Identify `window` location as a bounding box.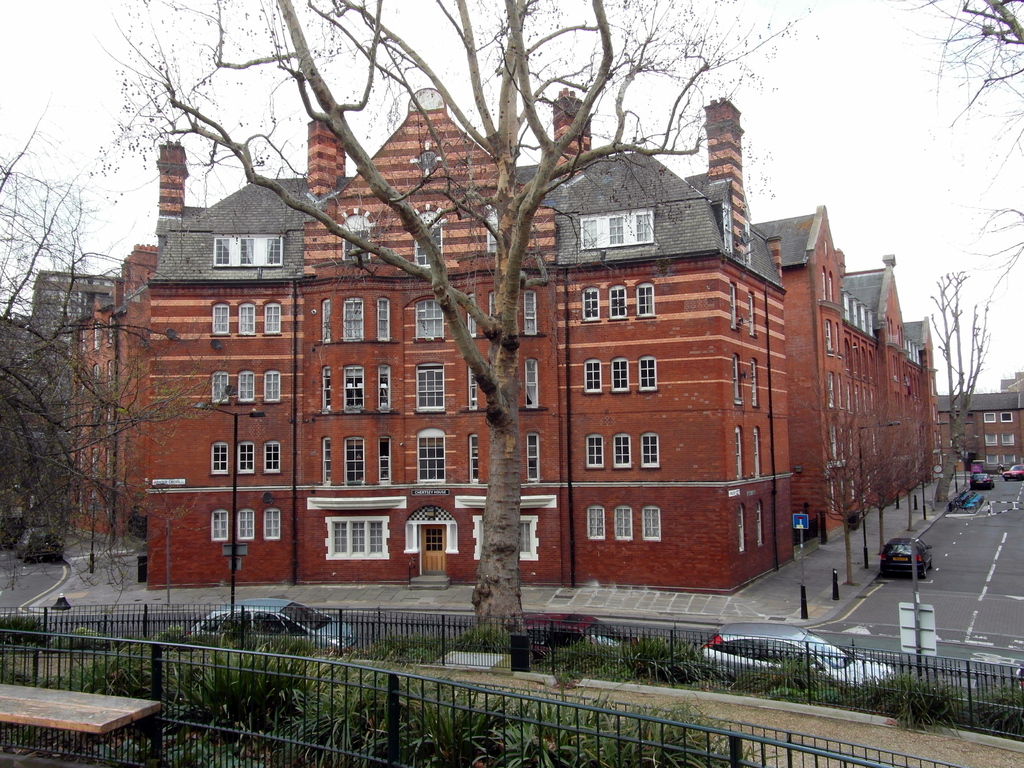
<bbox>488, 292, 495, 314</bbox>.
